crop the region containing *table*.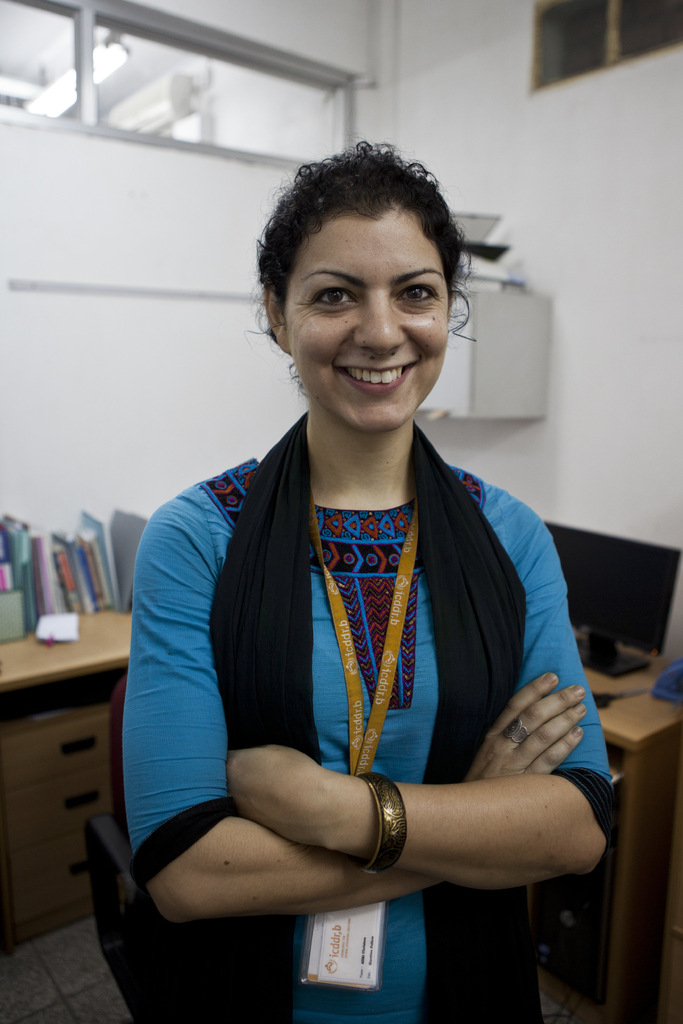
Crop region: <box>0,577,682,1008</box>.
